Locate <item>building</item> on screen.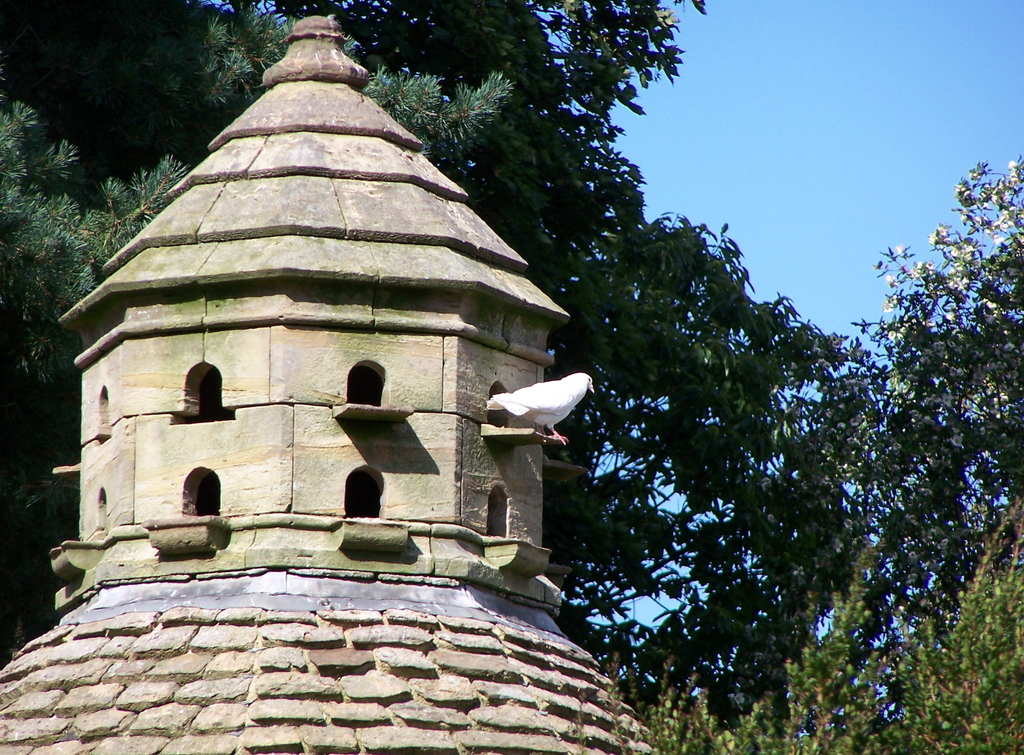
On screen at box=[0, 14, 660, 754].
